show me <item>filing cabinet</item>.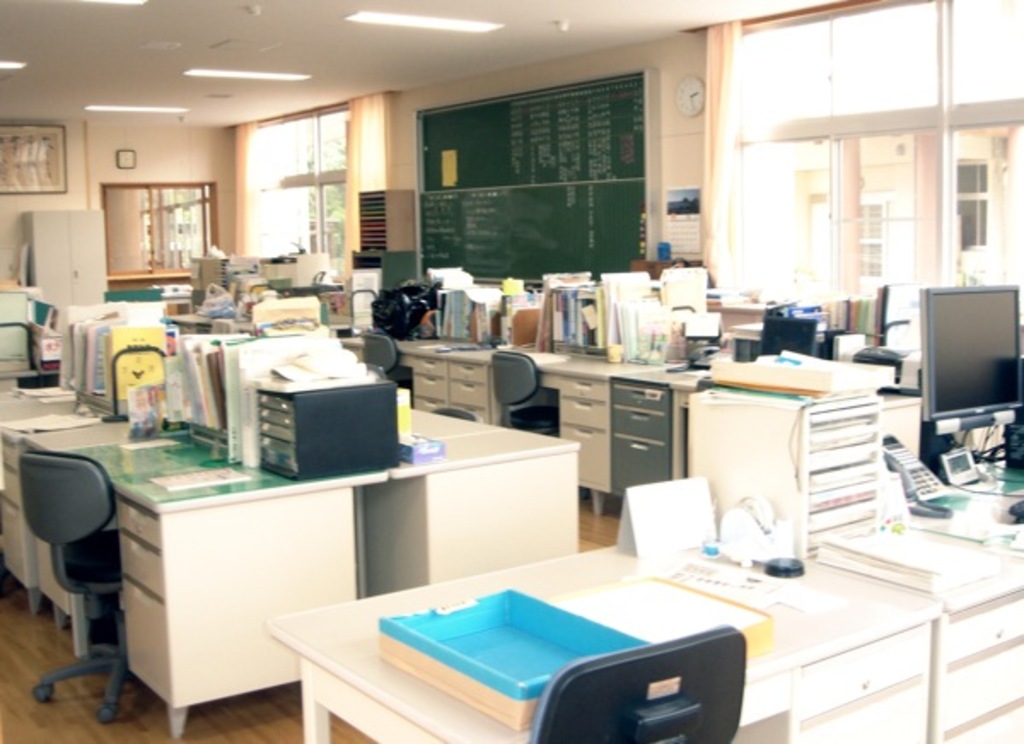
<item>filing cabinet</item> is here: box(411, 350, 445, 411).
